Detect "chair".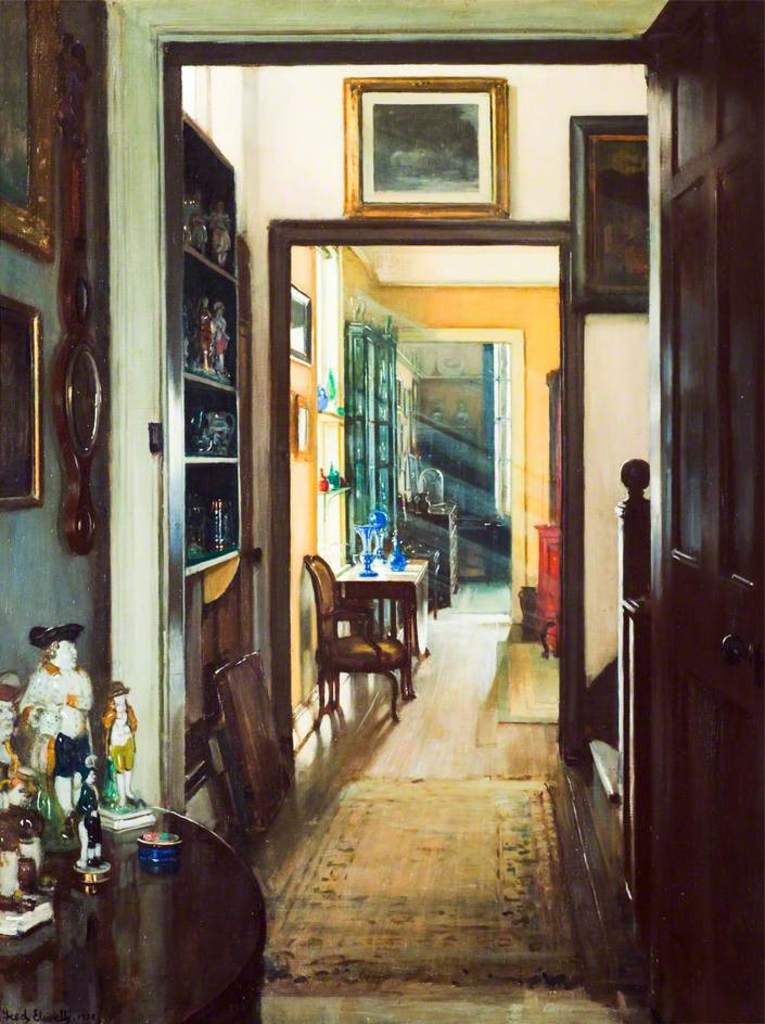
Detected at bbox=(298, 569, 419, 732).
